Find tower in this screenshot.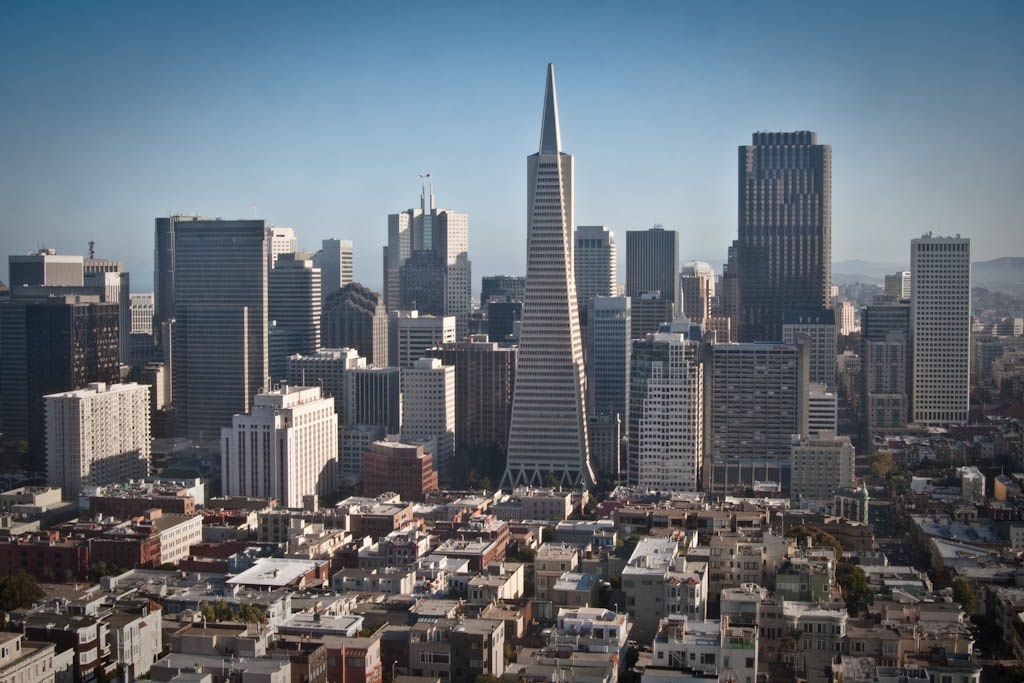
The bounding box for tower is (left=54, top=376, right=160, bottom=483).
